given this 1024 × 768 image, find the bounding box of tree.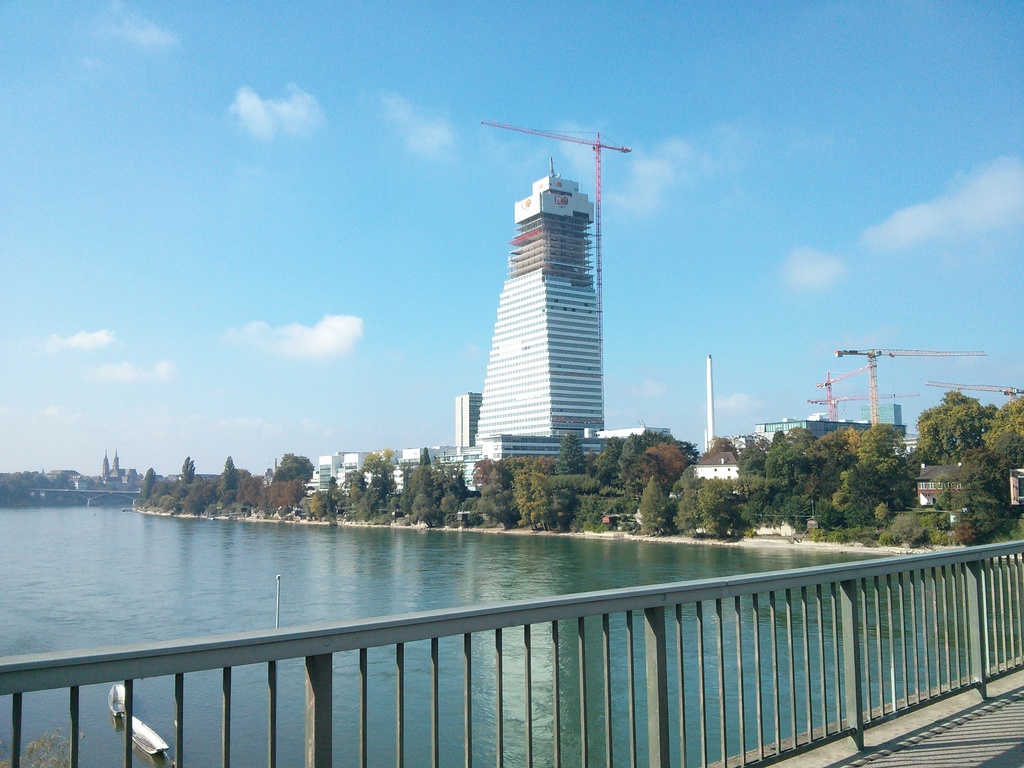
[x1=635, y1=472, x2=679, y2=535].
